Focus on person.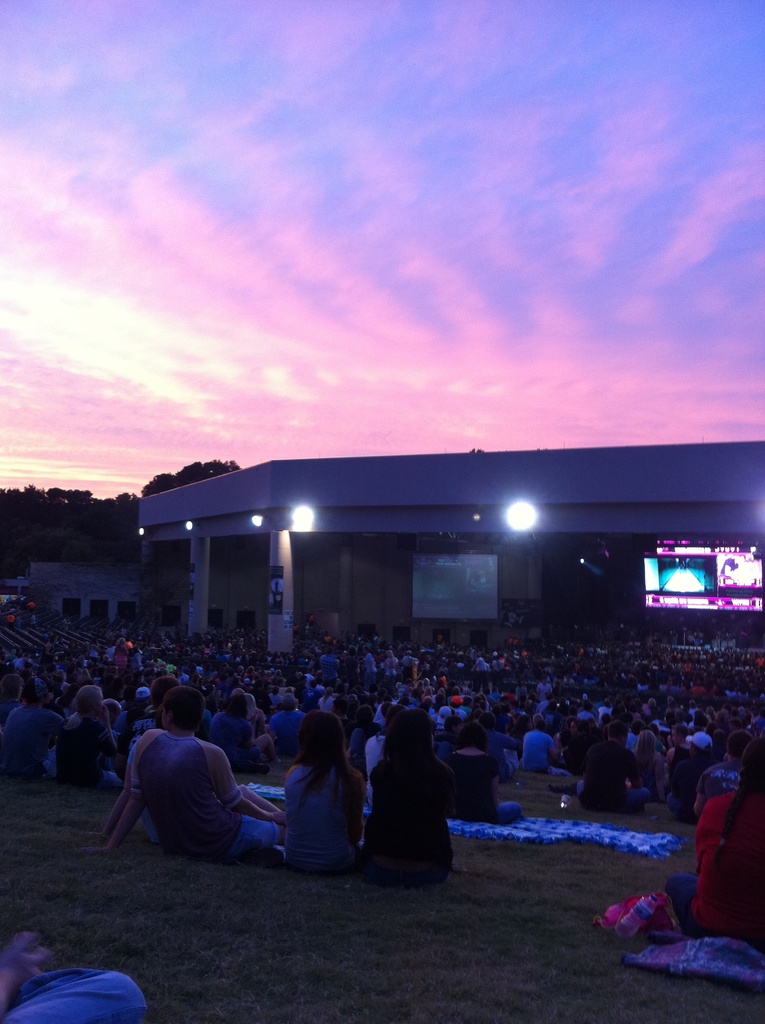
Focused at <bbox>271, 700, 369, 875</bbox>.
